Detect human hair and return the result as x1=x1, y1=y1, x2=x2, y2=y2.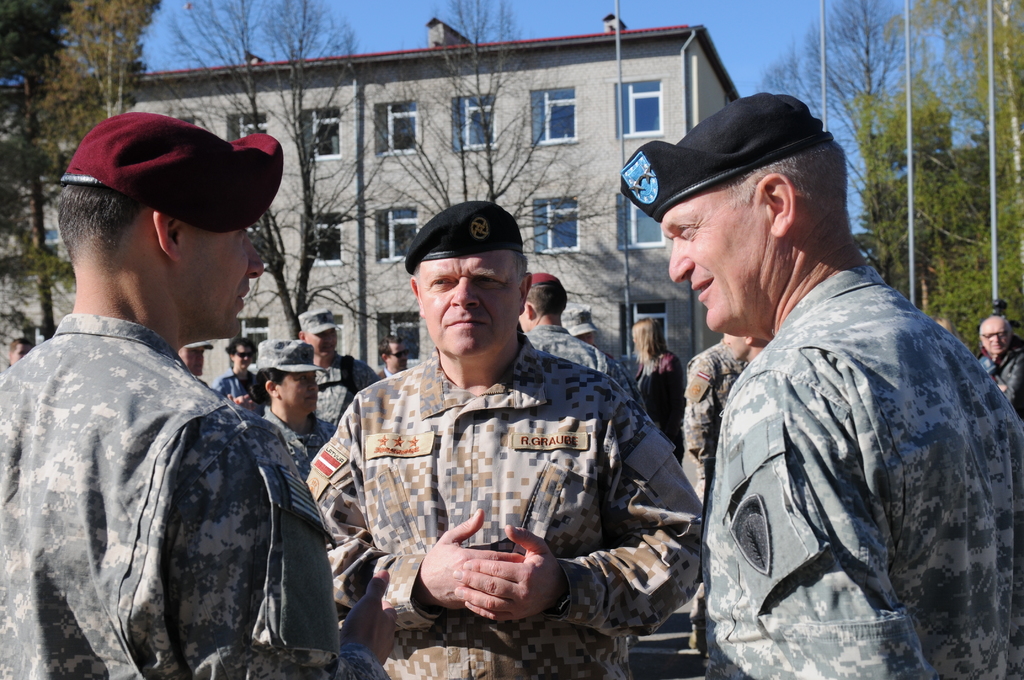
x1=248, y1=369, x2=285, y2=406.
